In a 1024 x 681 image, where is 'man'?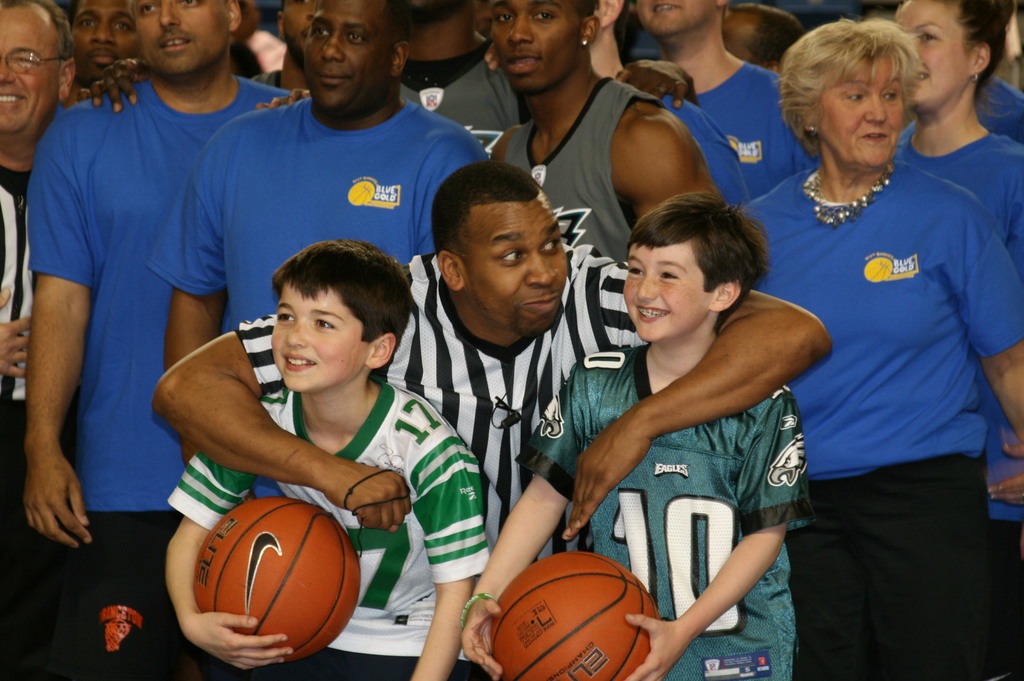
0,0,139,582.
